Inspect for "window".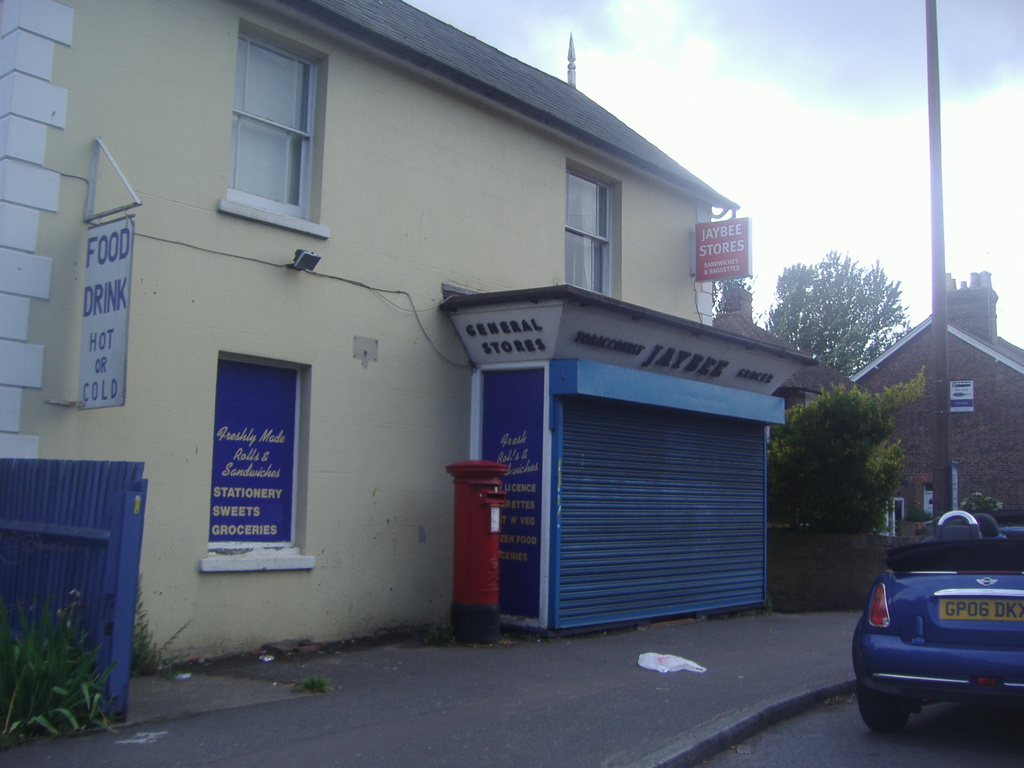
Inspection: <region>556, 156, 625, 298</region>.
